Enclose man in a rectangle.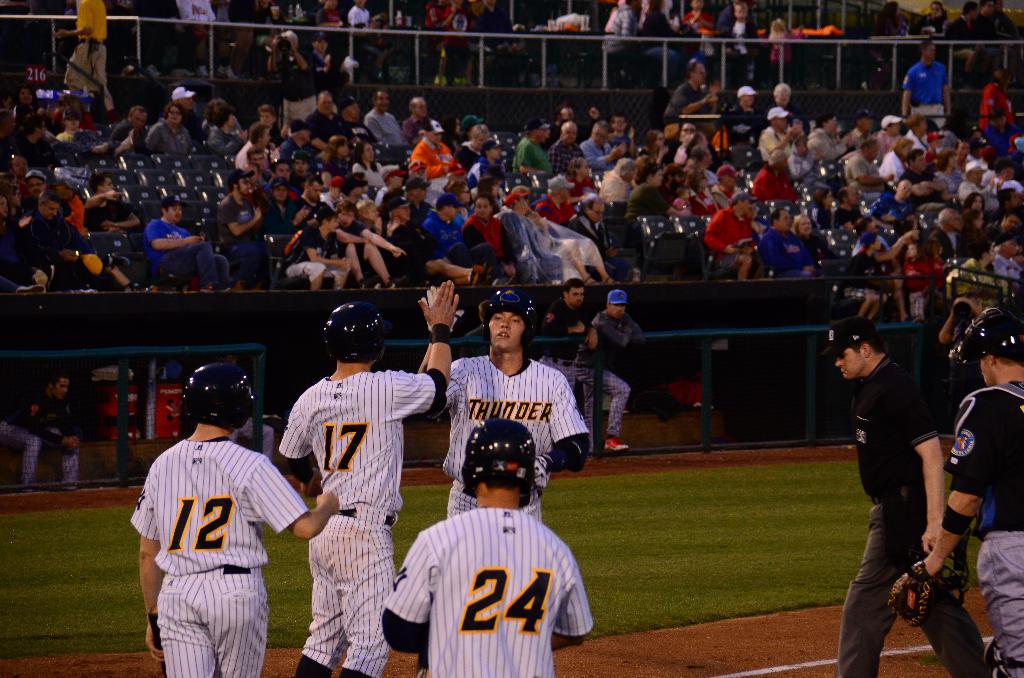
bbox=(547, 121, 585, 175).
